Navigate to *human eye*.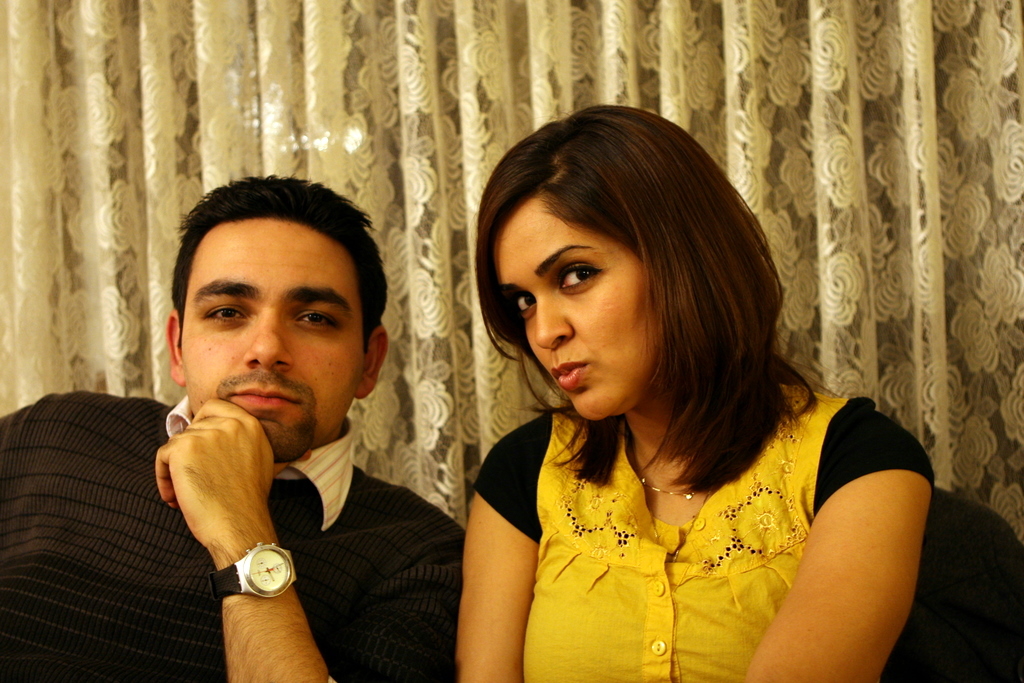
Navigation target: bbox(512, 292, 536, 320).
